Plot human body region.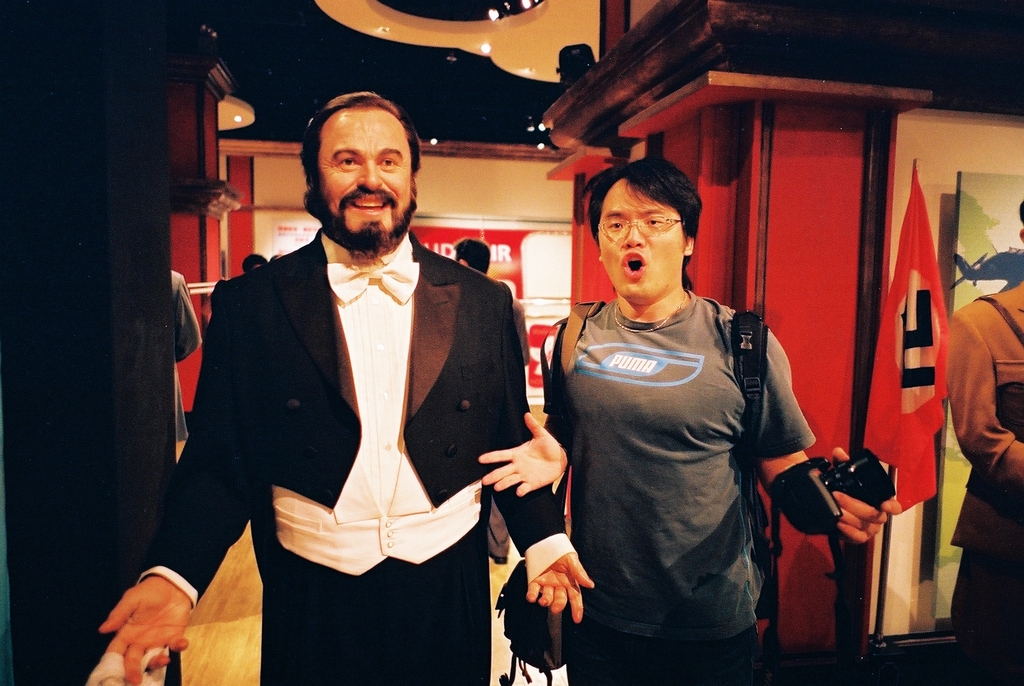
Plotted at (476, 151, 907, 685).
